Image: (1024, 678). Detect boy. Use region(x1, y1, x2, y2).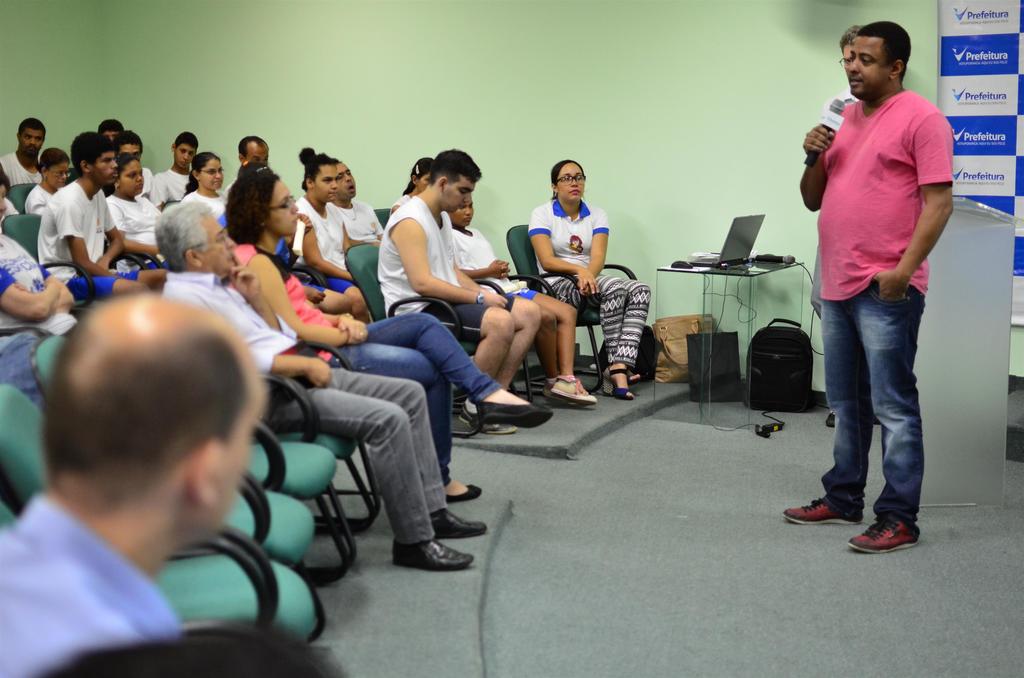
region(36, 132, 168, 293).
